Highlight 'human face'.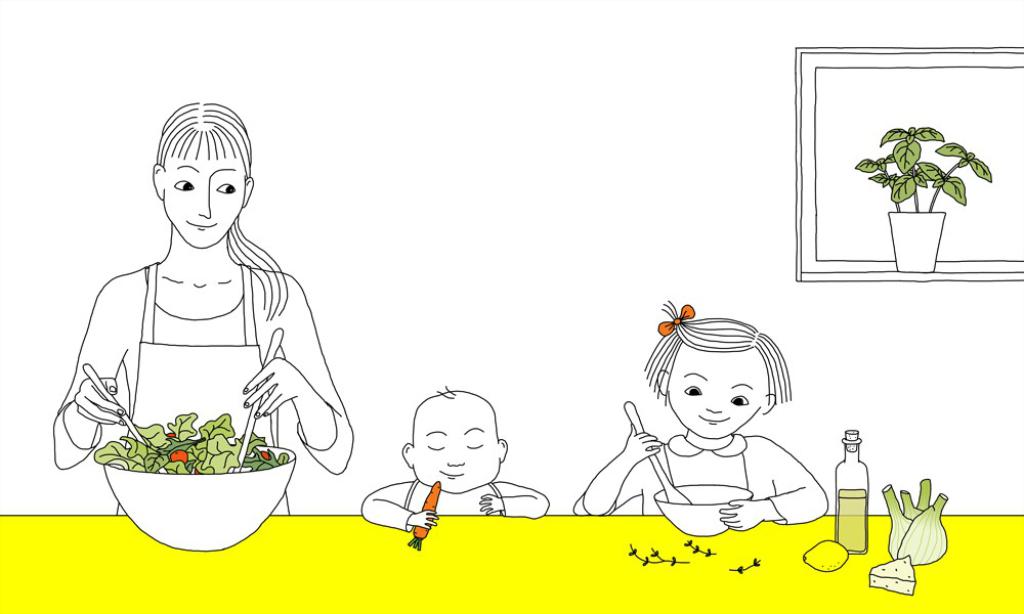
Highlighted region: BBox(667, 355, 759, 437).
